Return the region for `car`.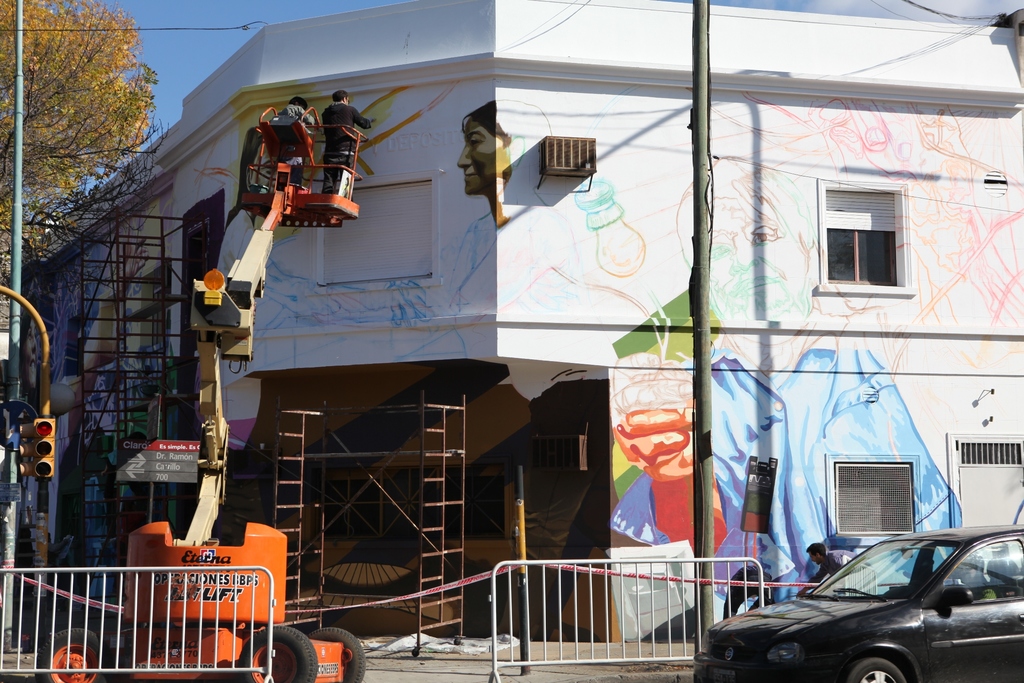
region(716, 532, 1022, 677).
